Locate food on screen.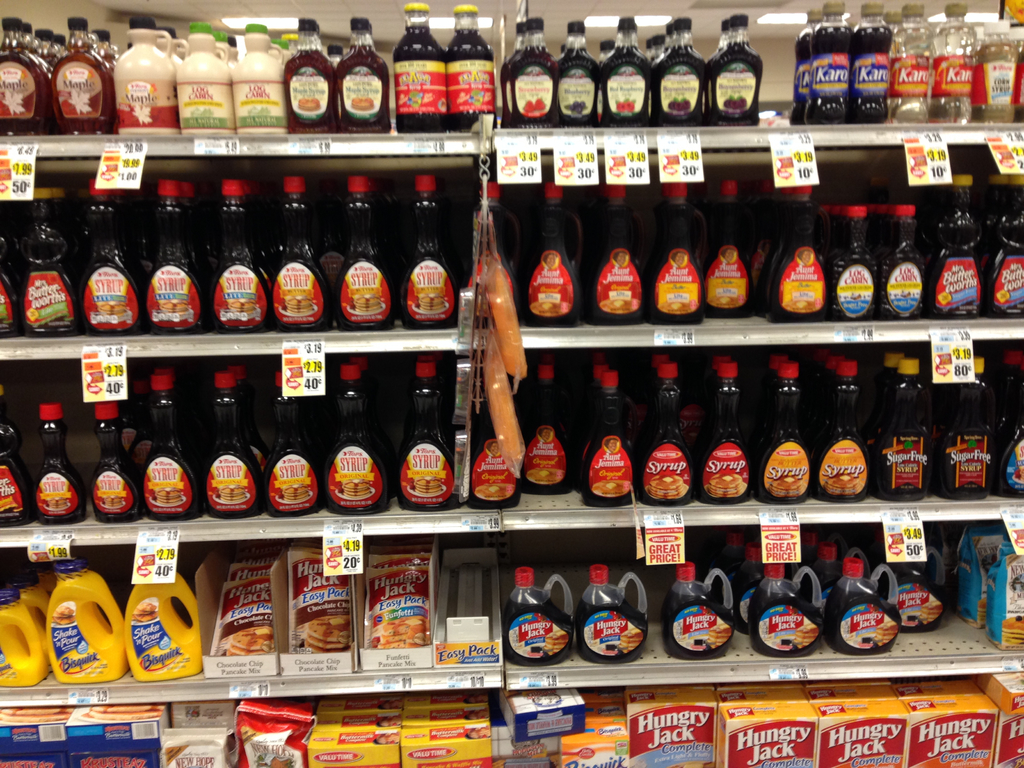
On screen at bbox(340, 481, 370, 498).
